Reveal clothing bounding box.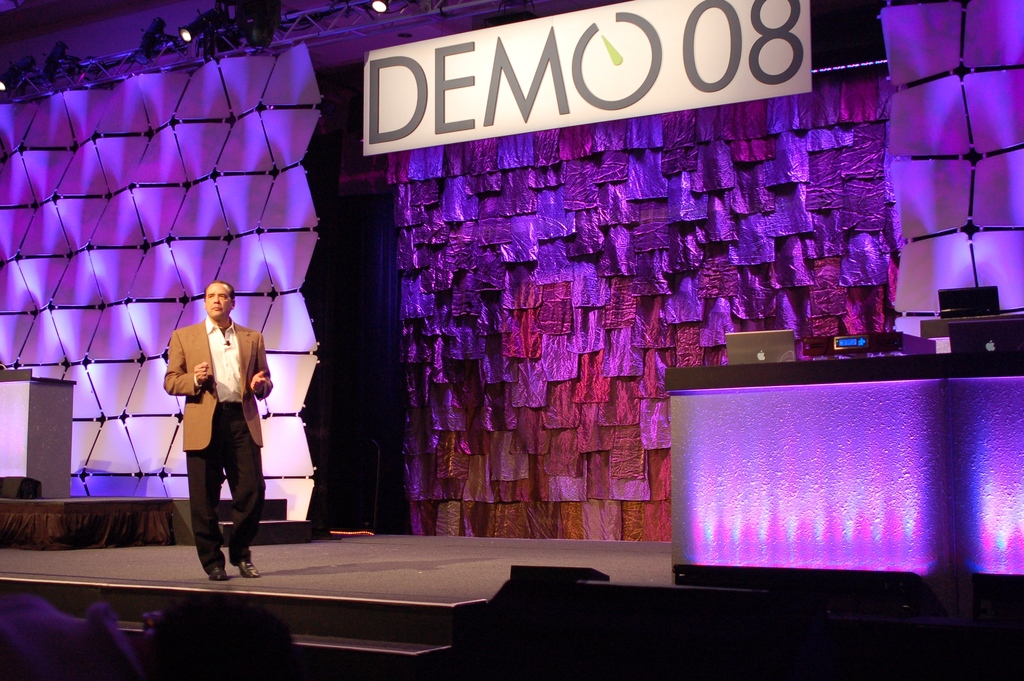
Revealed: bbox(158, 305, 250, 438).
